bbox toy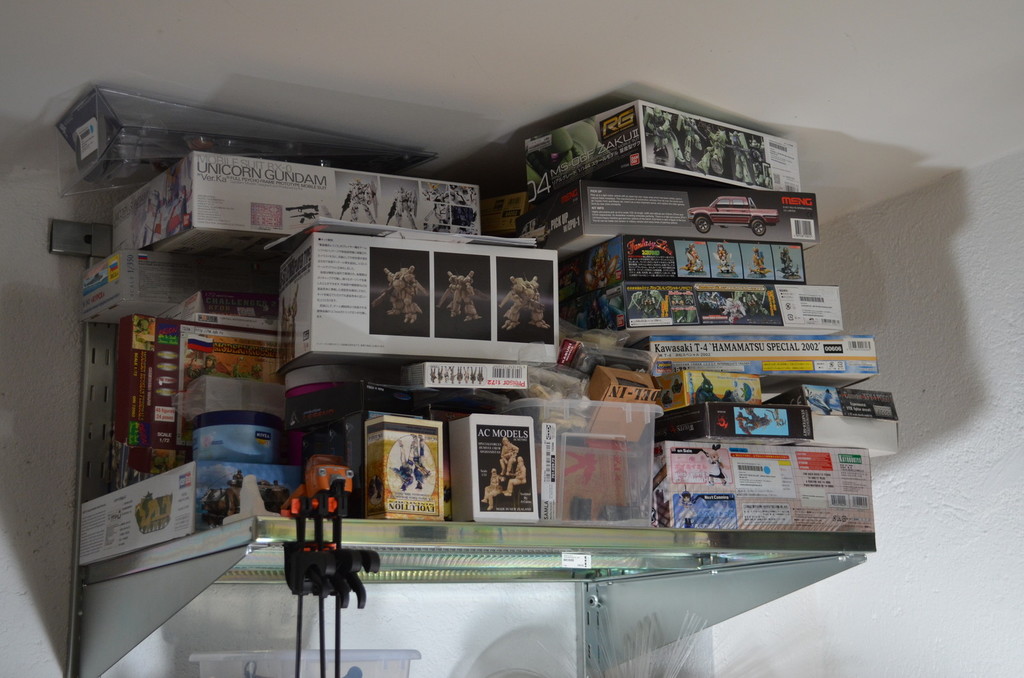
detection(623, 286, 668, 318)
